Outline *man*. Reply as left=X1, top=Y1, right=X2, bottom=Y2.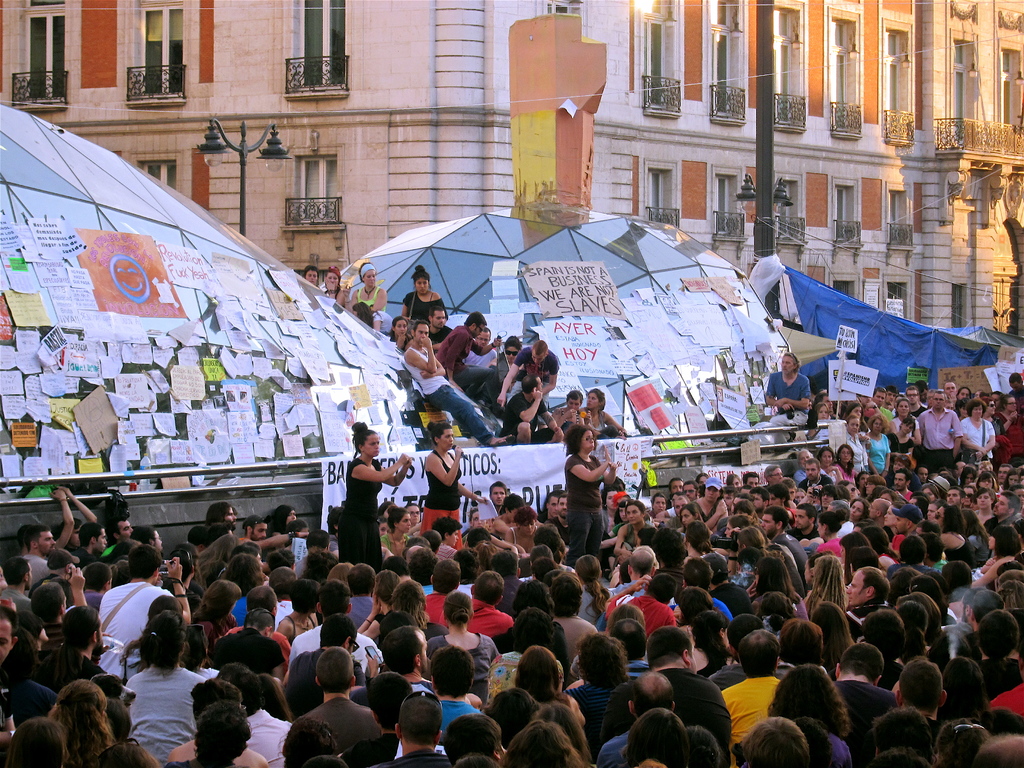
left=529, top=547, right=554, bottom=575.
